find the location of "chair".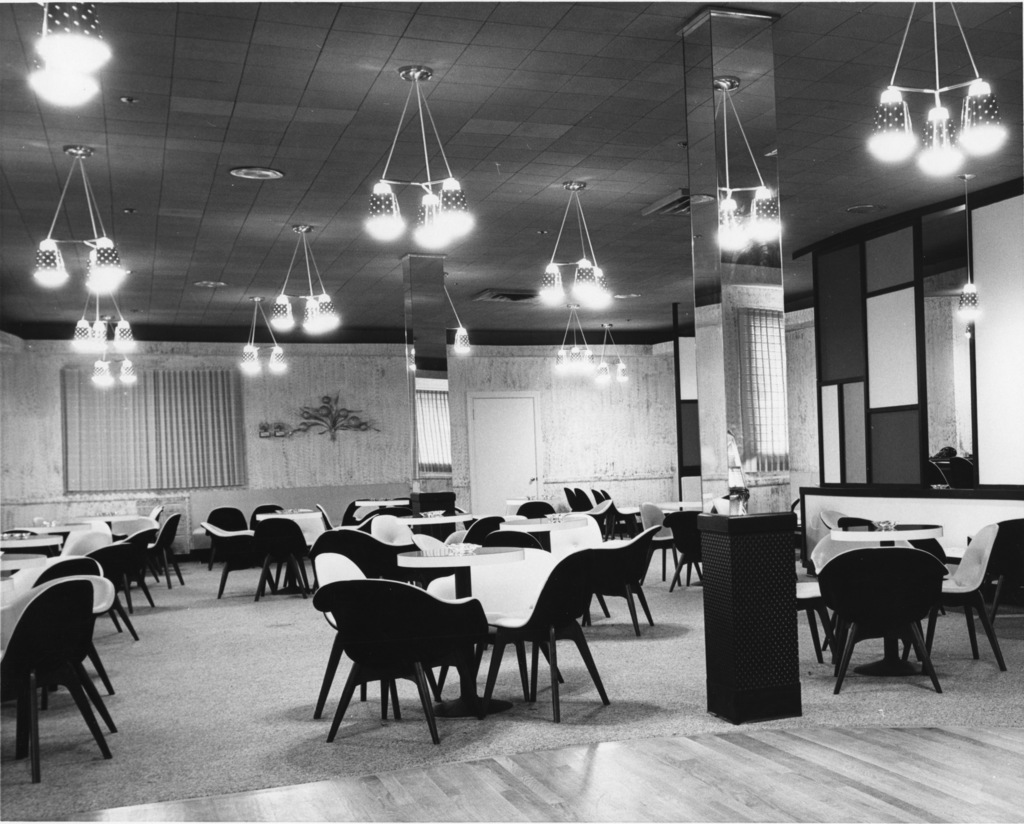
Location: [left=480, top=531, right=543, bottom=547].
